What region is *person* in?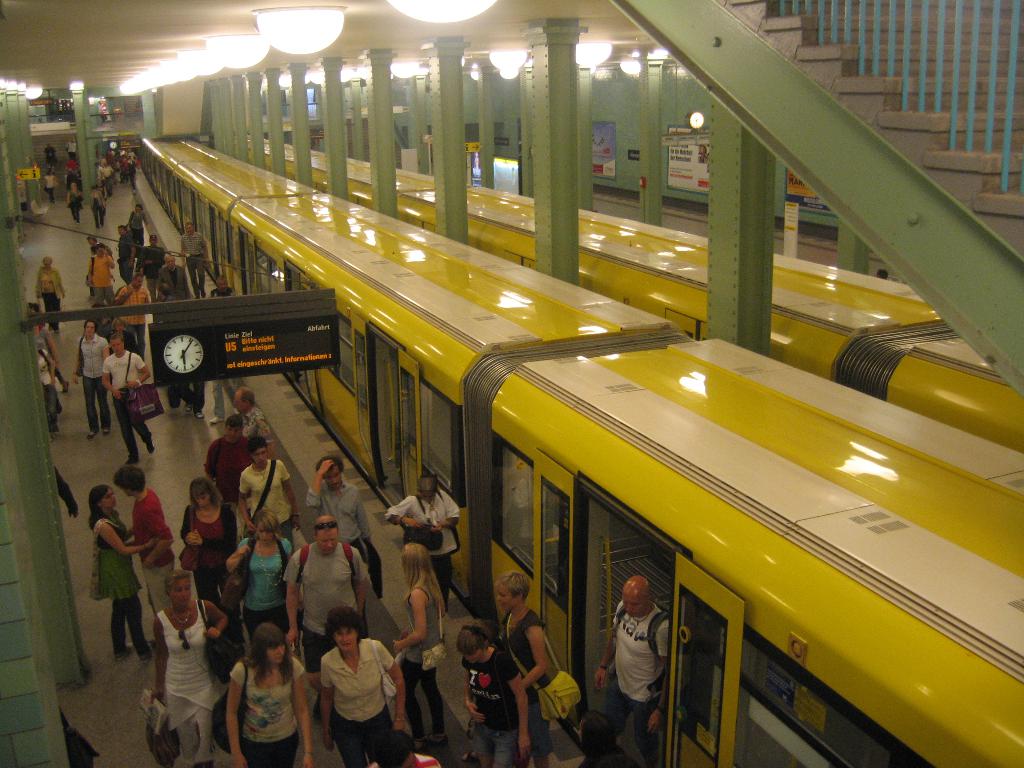
<box>101,332,152,461</box>.
